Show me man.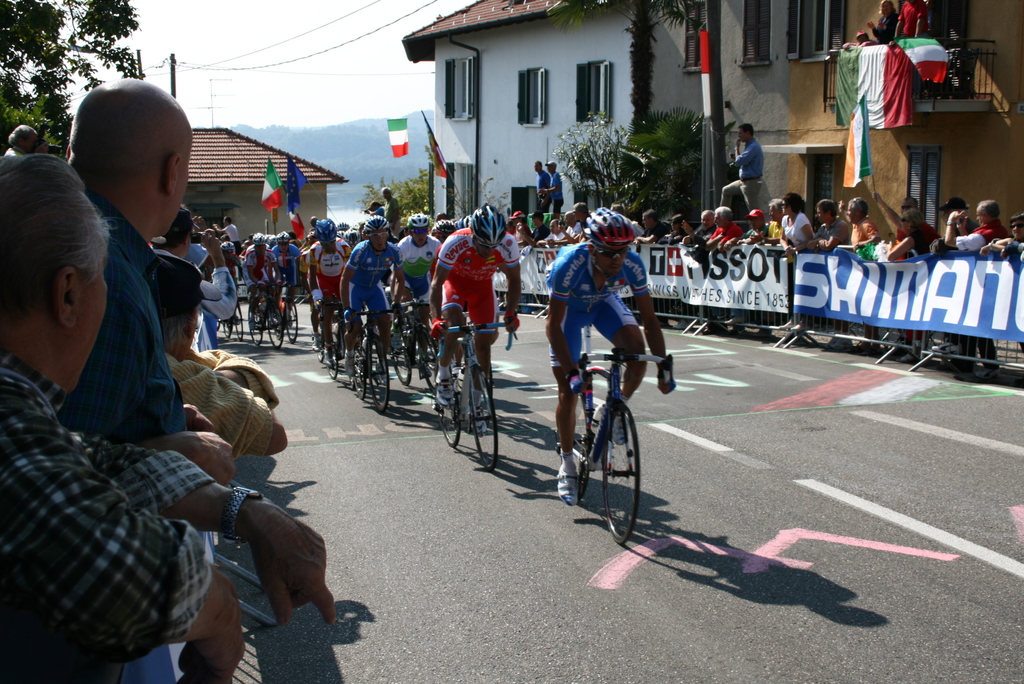
man is here: (left=158, top=247, right=289, bottom=459).
